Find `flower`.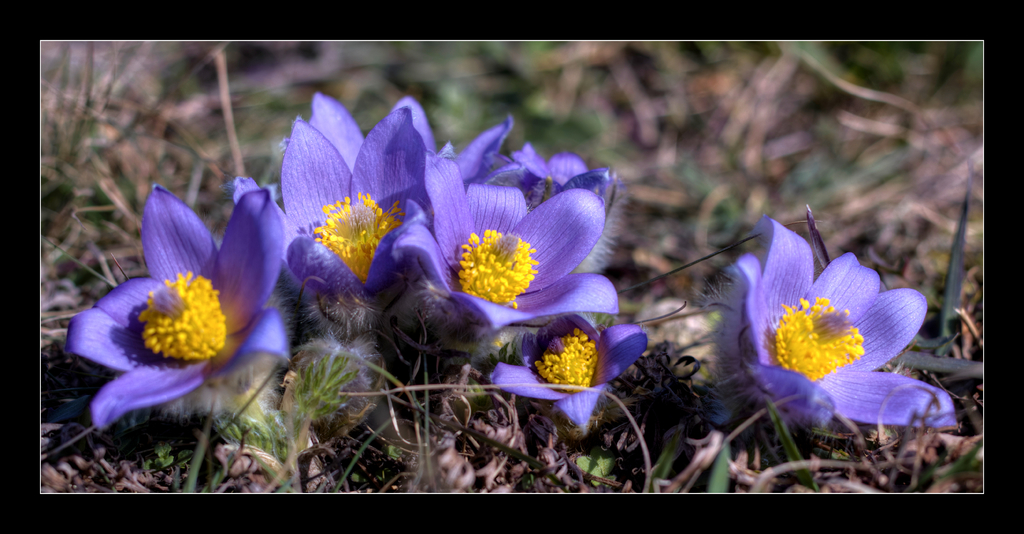
[left=433, top=117, right=627, bottom=341].
